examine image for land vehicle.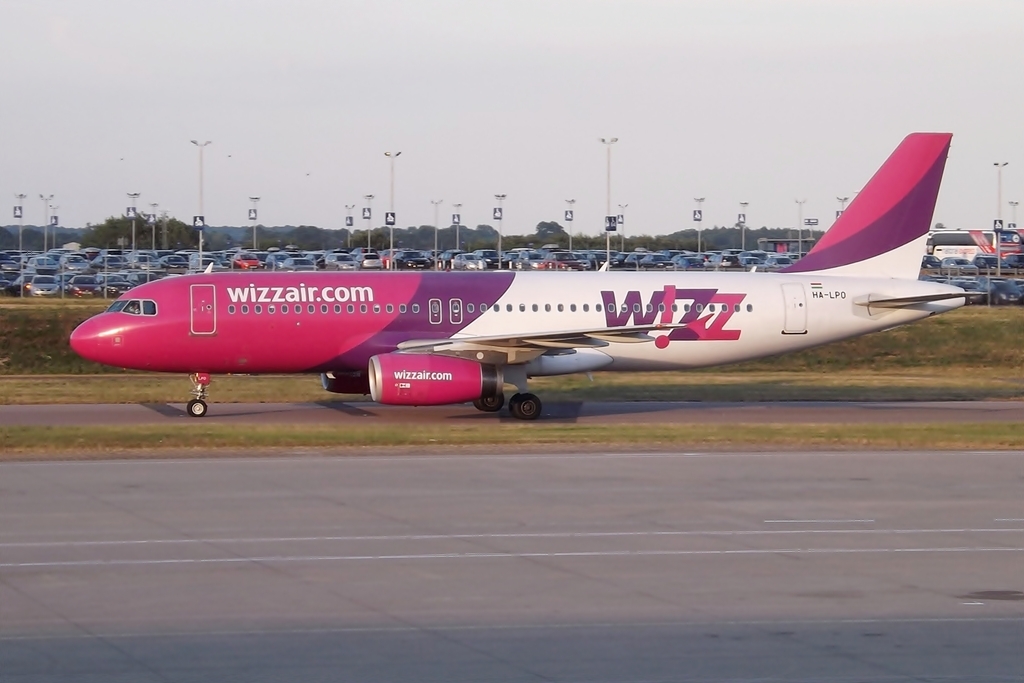
Examination result: select_region(675, 251, 707, 266).
